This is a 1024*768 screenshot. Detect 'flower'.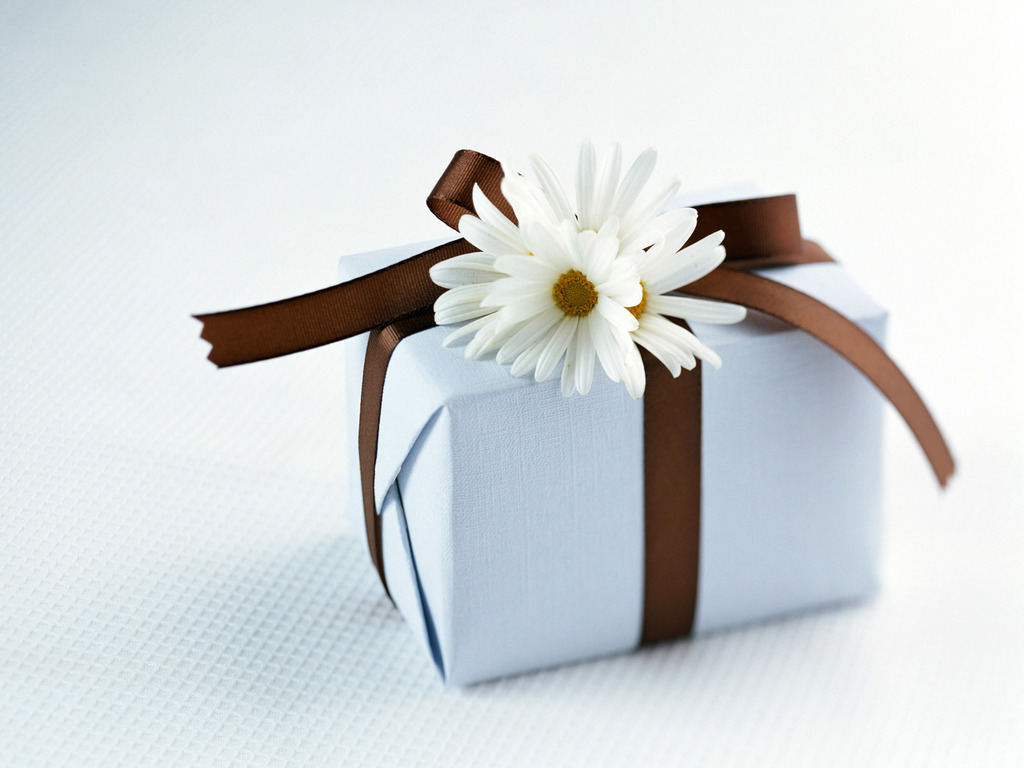
427:172:577:360.
